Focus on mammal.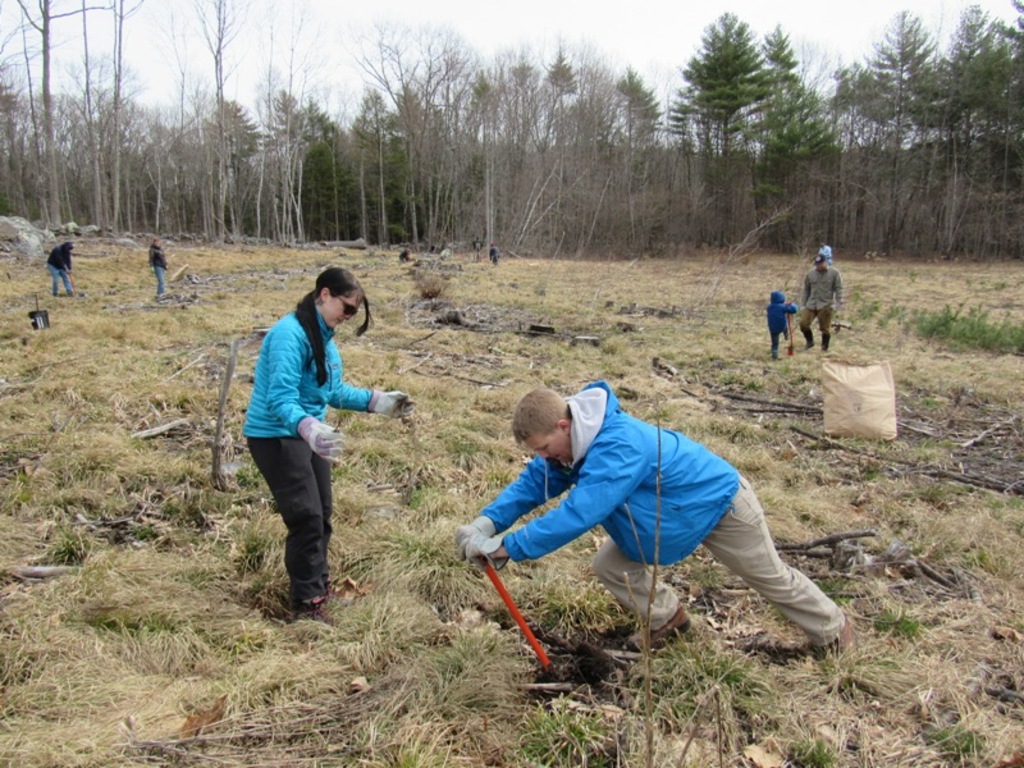
Focused at [x1=237, y1=264, x2=413, y2=614].
